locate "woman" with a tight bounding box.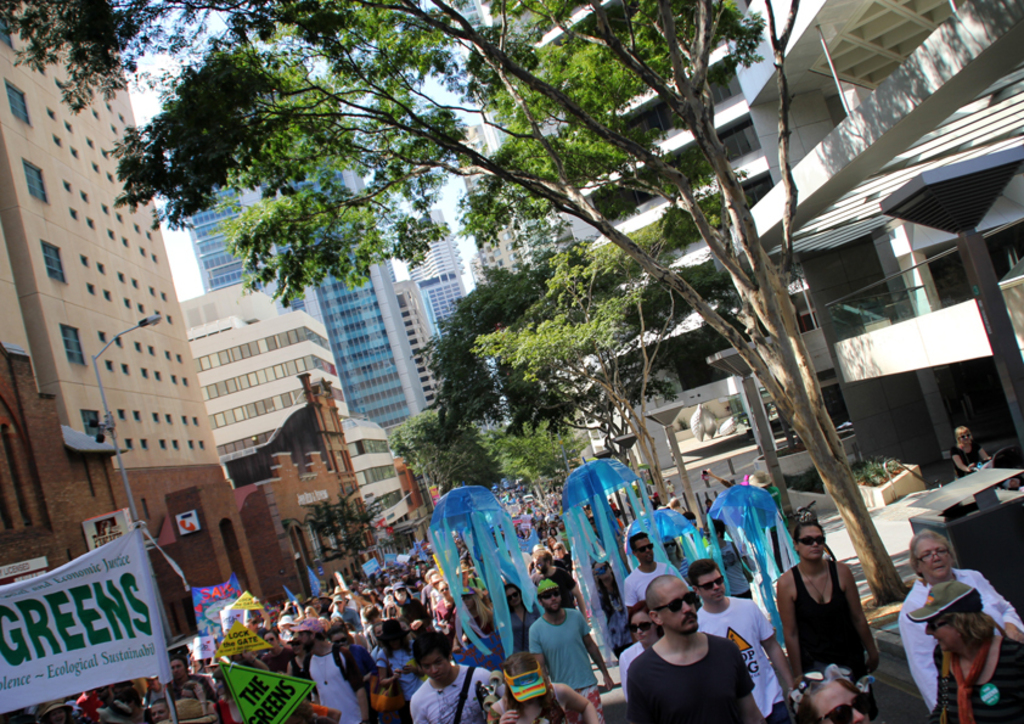
bbox(375, 621, 417, 723).
